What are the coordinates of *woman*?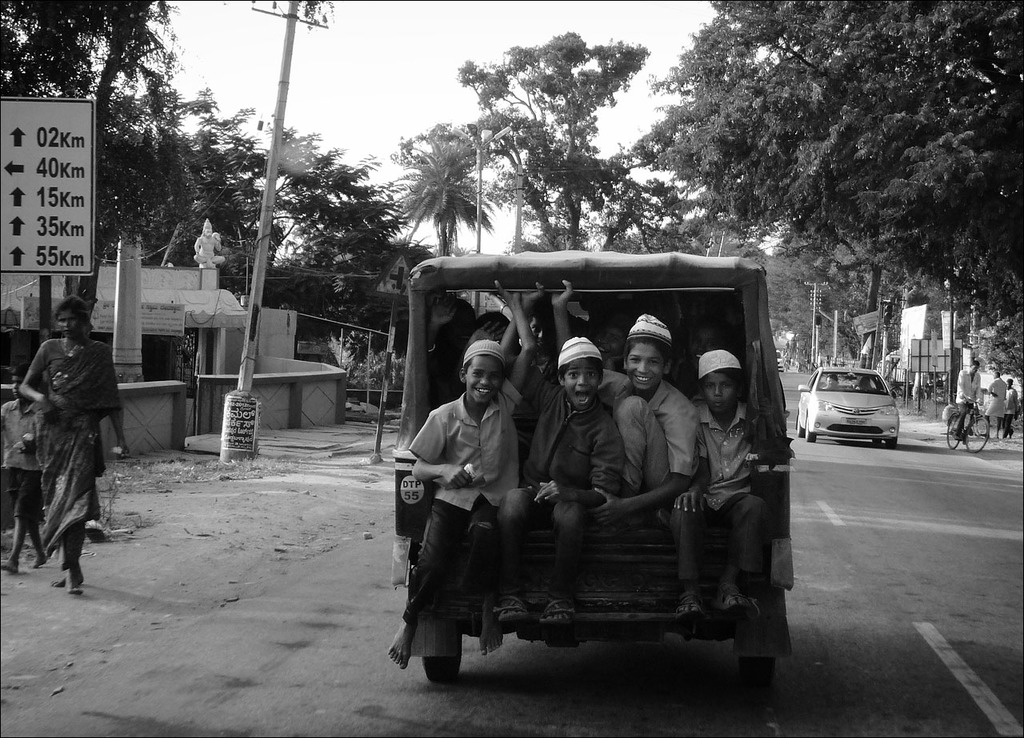
box=[11, 305, 130, 594].
